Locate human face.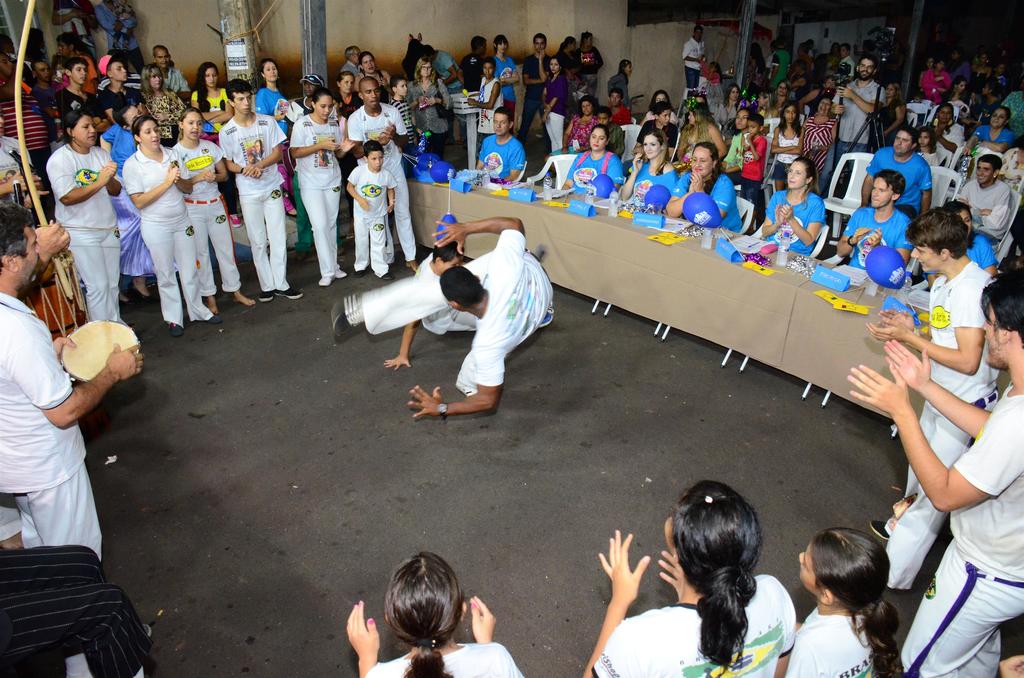
Bounding box: bbox(623, 63, 635, 76).
